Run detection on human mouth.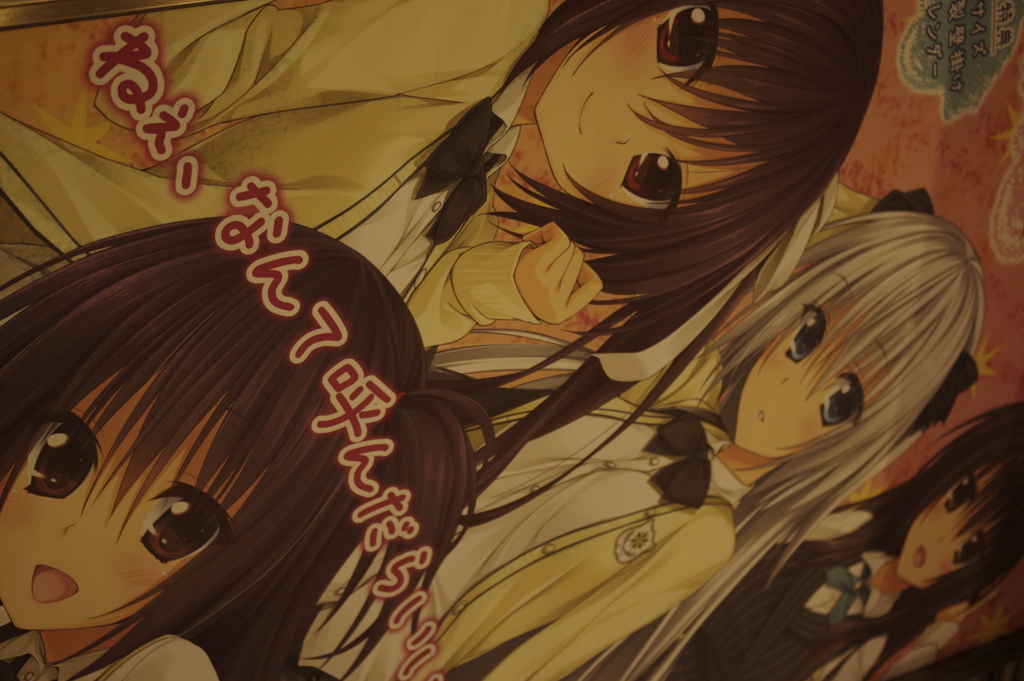
Result: {"left": 31, "top": 564, "right": 84, "bottom": 608}.
